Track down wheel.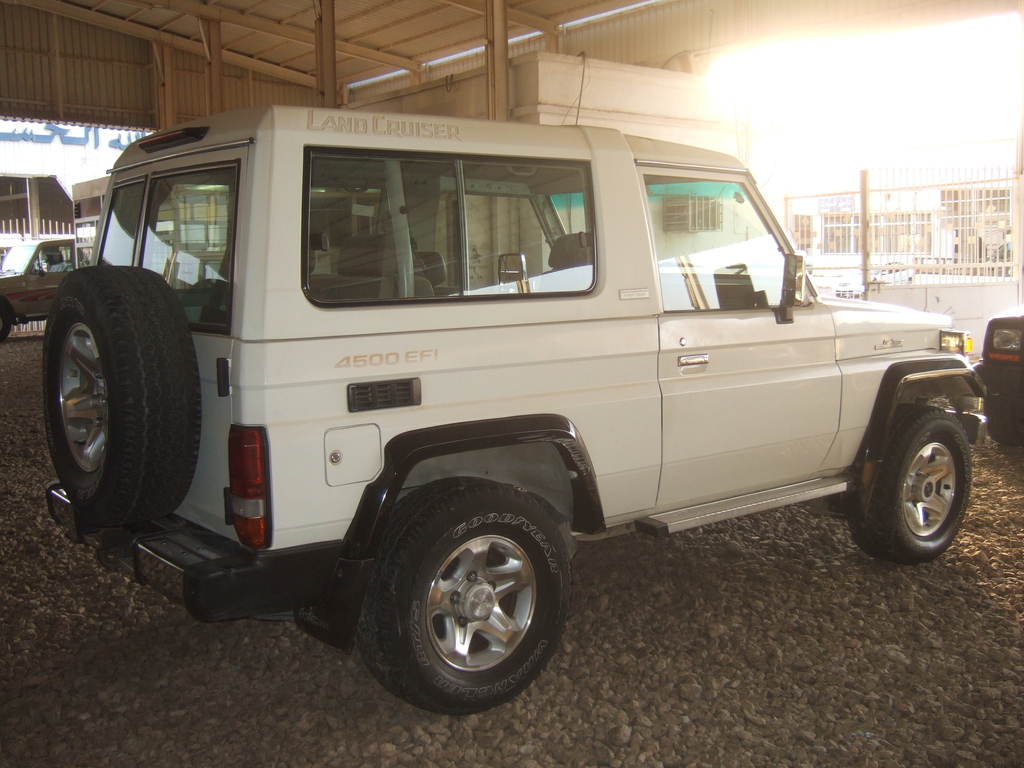
Tracked to (x1=346, y1=474, x2=576, y2=712).
